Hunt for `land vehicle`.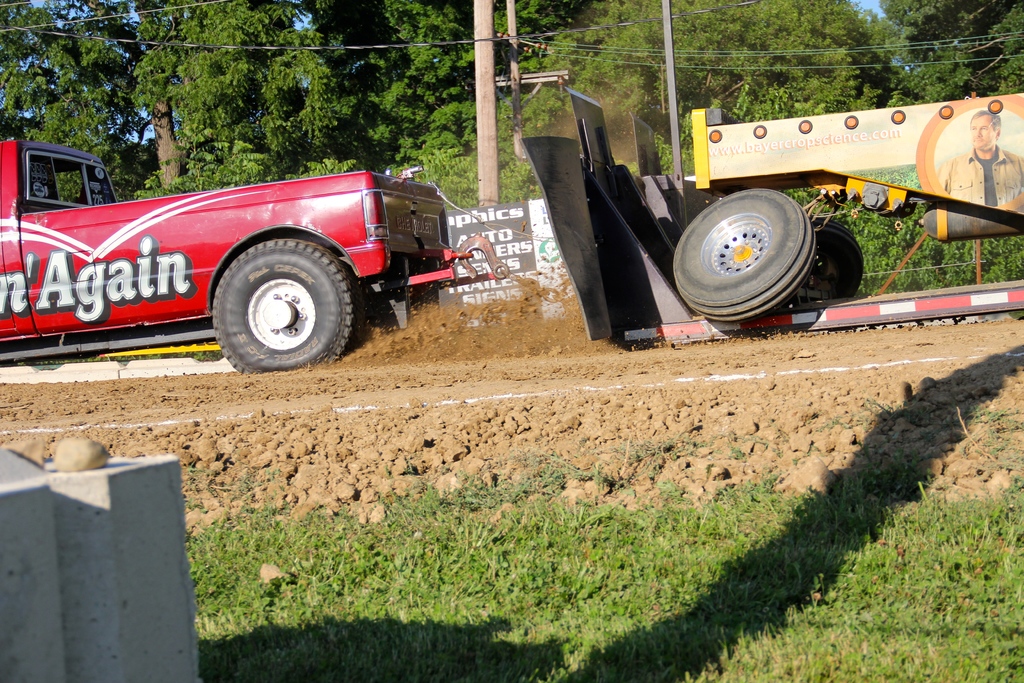
Hunted down at [left=0, top=85, right=1023, bottom=378].
